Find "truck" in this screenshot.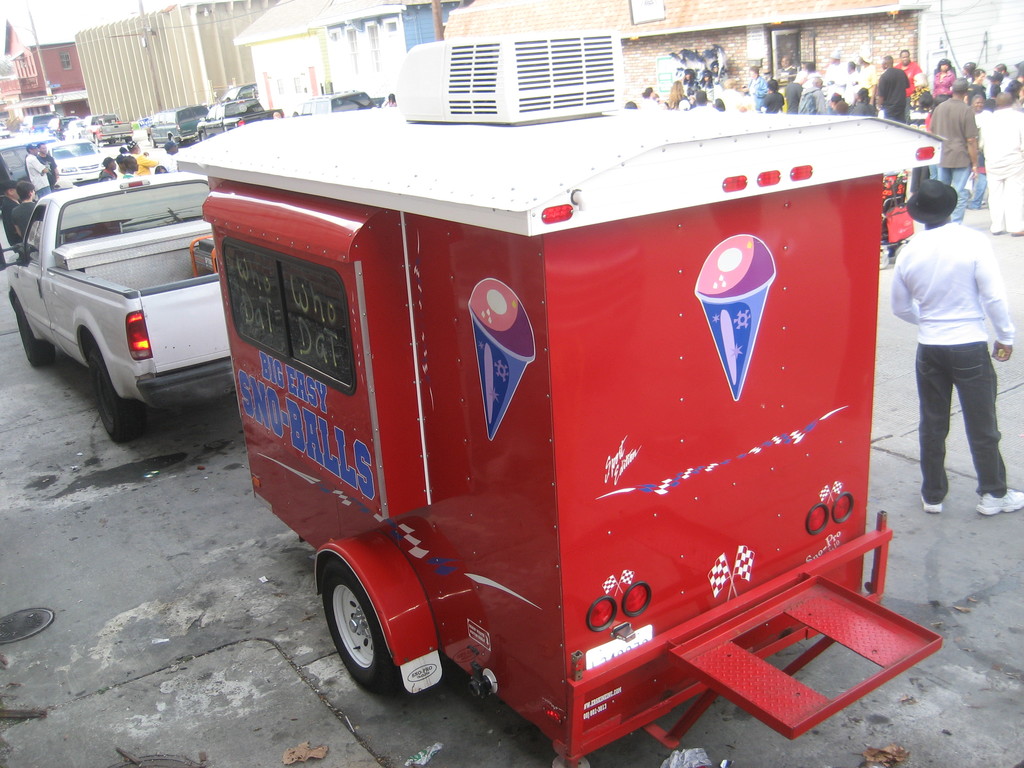
The bounding box for "truck" is (80, 111, 133, 148).
